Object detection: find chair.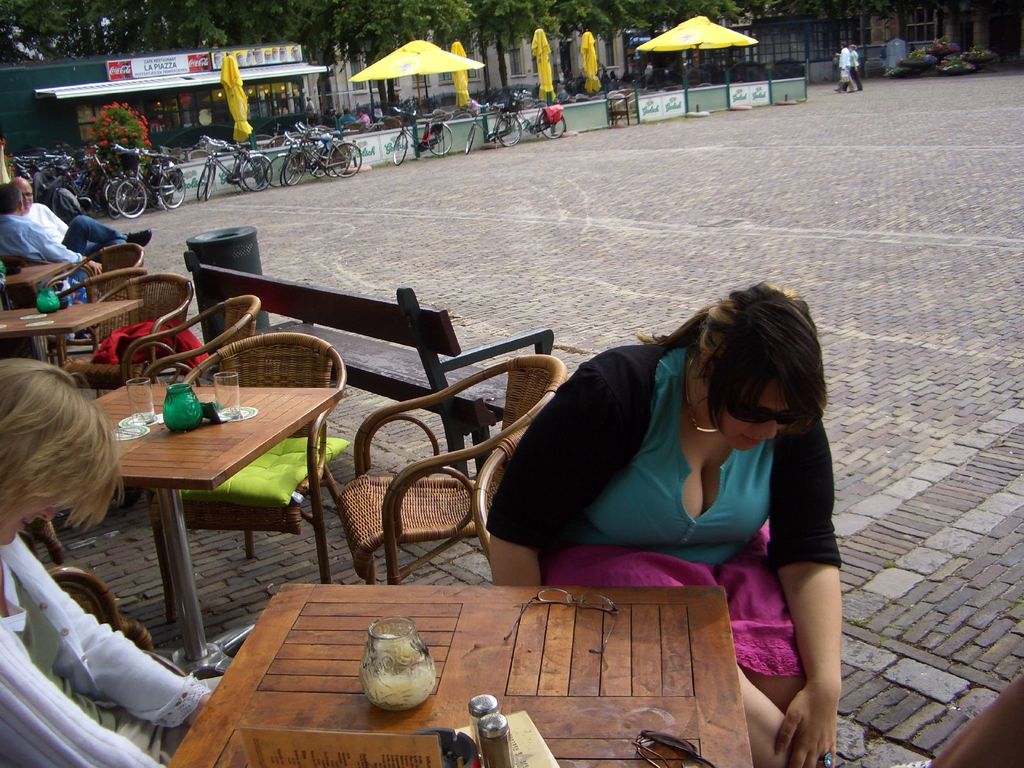
box(463, 421, 537, 563).
